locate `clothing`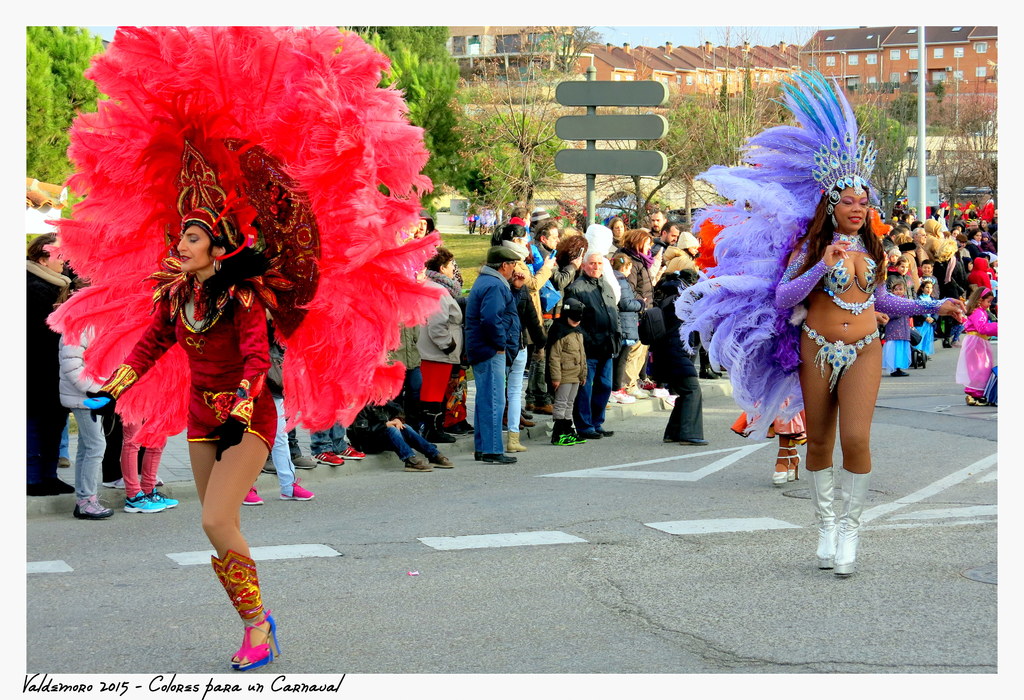
{"x1": 90, "y1": 99, "x2": 323, "y2": 455}
